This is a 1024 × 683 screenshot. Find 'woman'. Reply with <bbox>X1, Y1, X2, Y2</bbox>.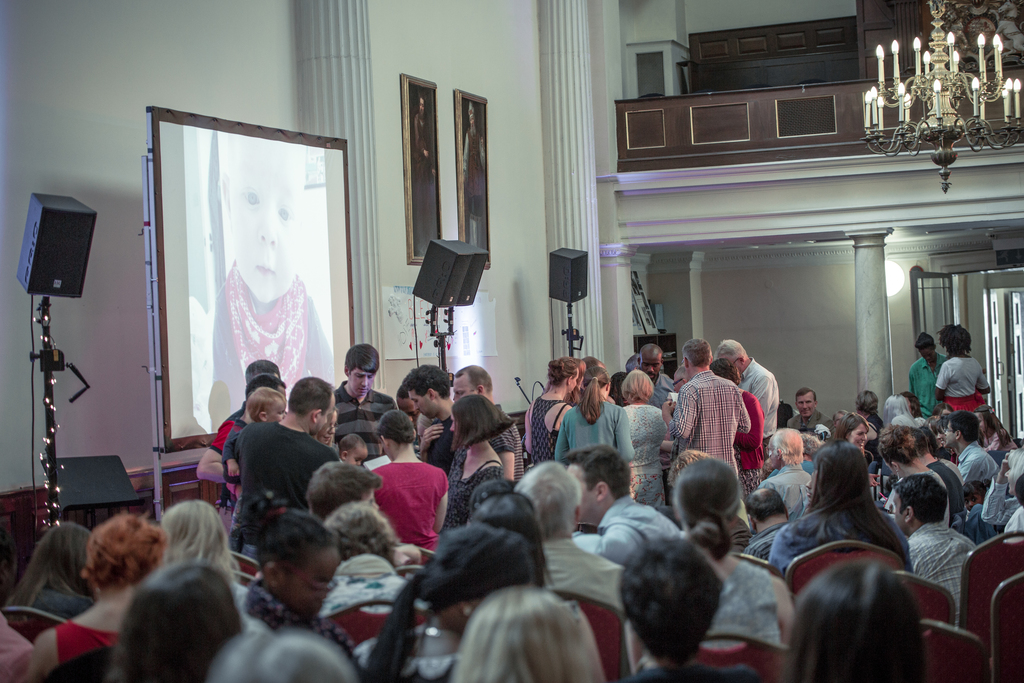
<bbox>348, 522, 535, 682</bbox>.
